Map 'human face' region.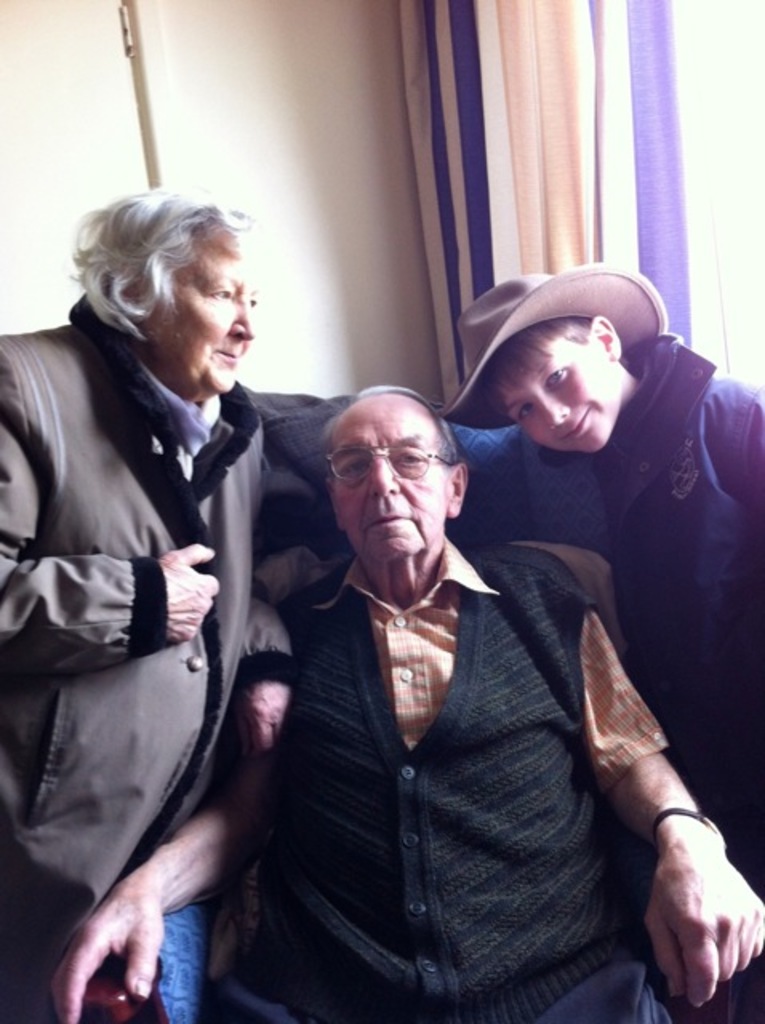
Mapped to region(325, 410, 445, 558).
